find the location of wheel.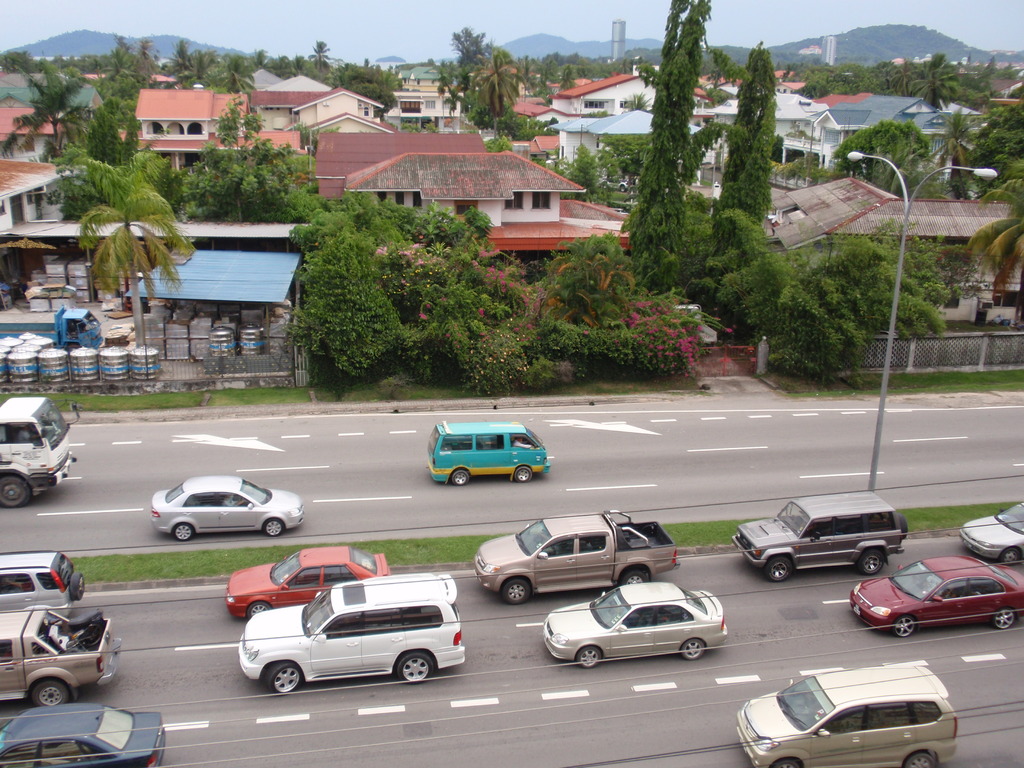
Location: [x1=174, y1=525, x2=196, y2=545].
